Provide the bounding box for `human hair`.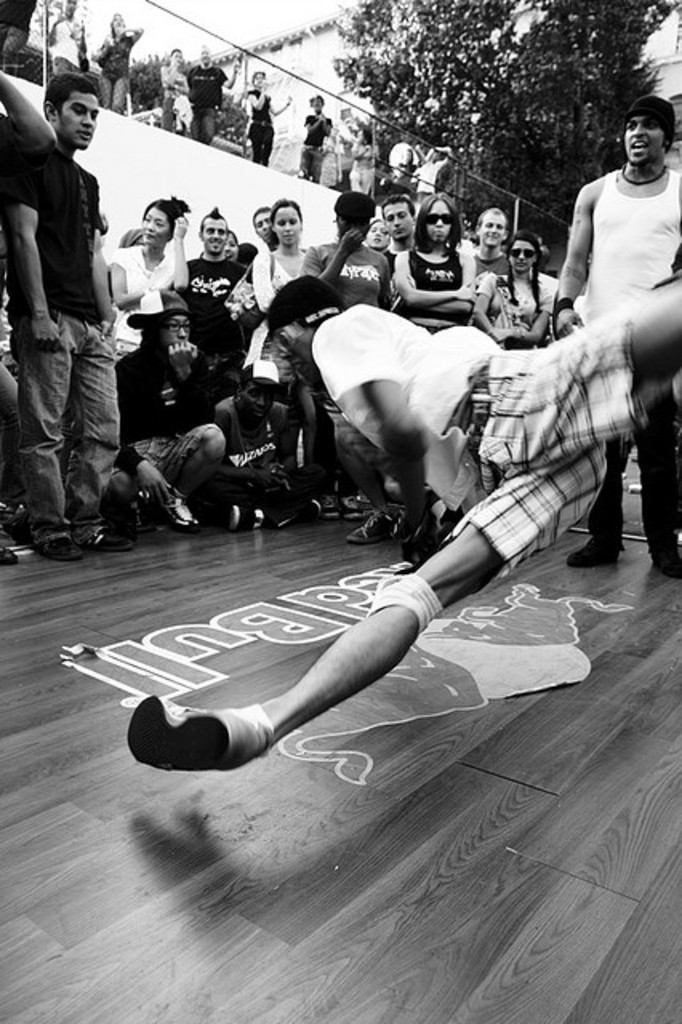
<box>507,232,543,312</box>.
